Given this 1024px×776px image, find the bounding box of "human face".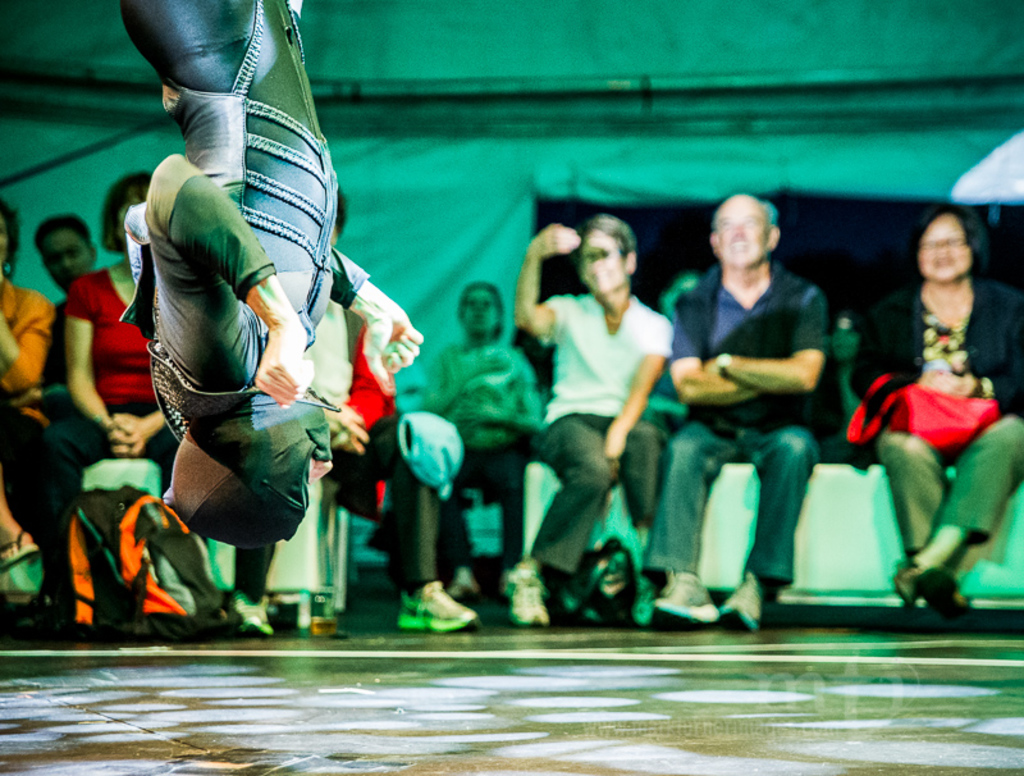
detection(585, 229, 630, 291).
